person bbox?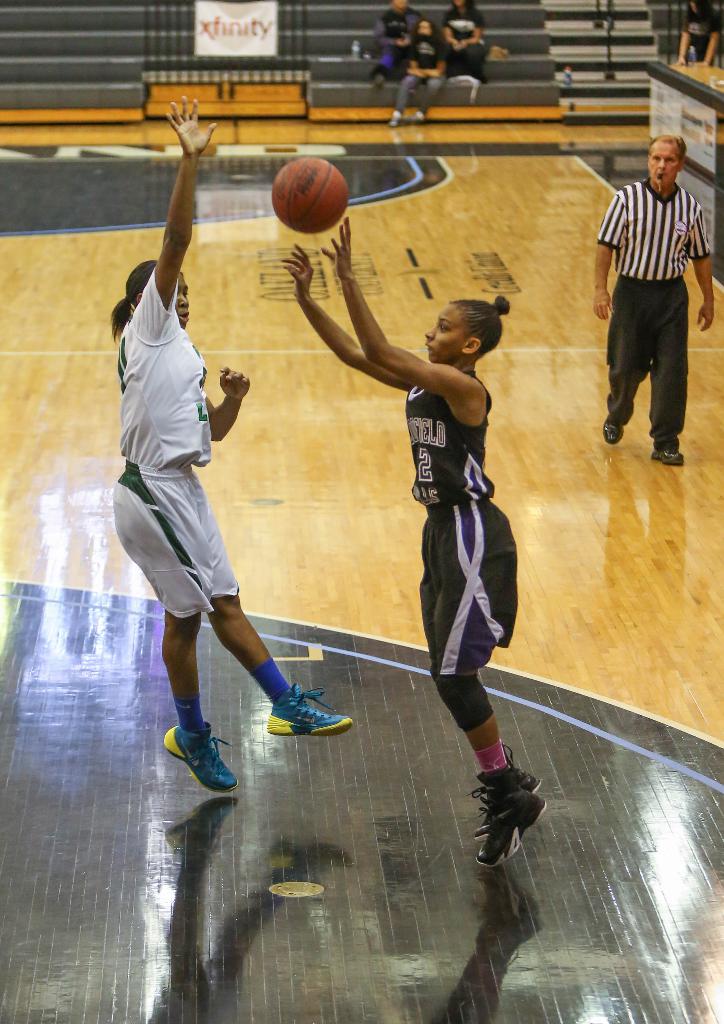
box=[588, 128, 723, 473]
